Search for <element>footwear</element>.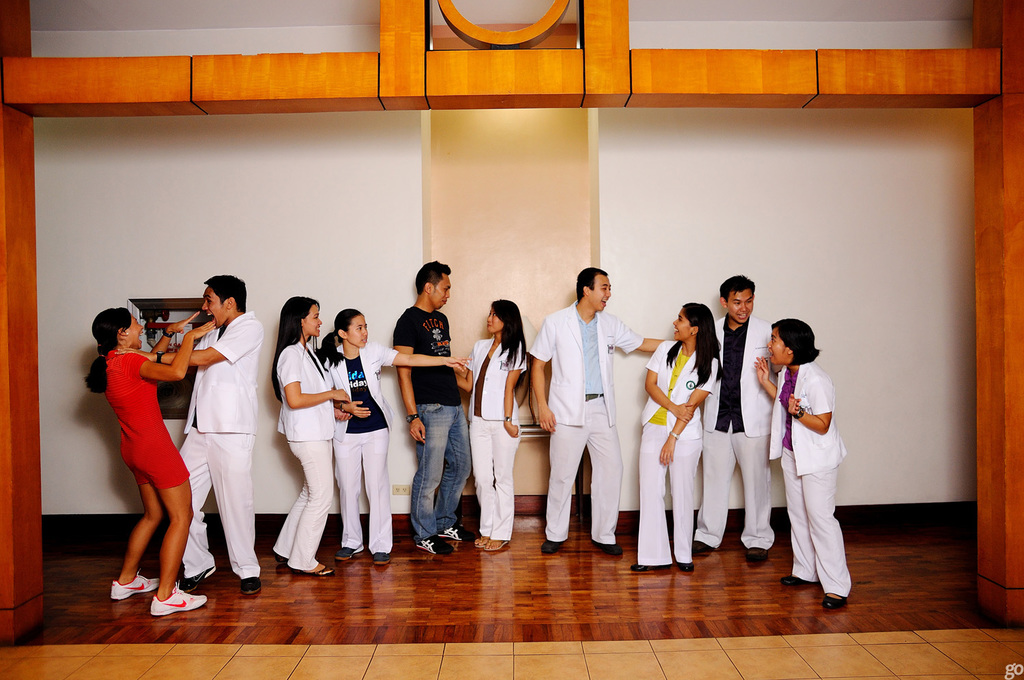
Found at left=679, top=561, right=691, bottom=572.
